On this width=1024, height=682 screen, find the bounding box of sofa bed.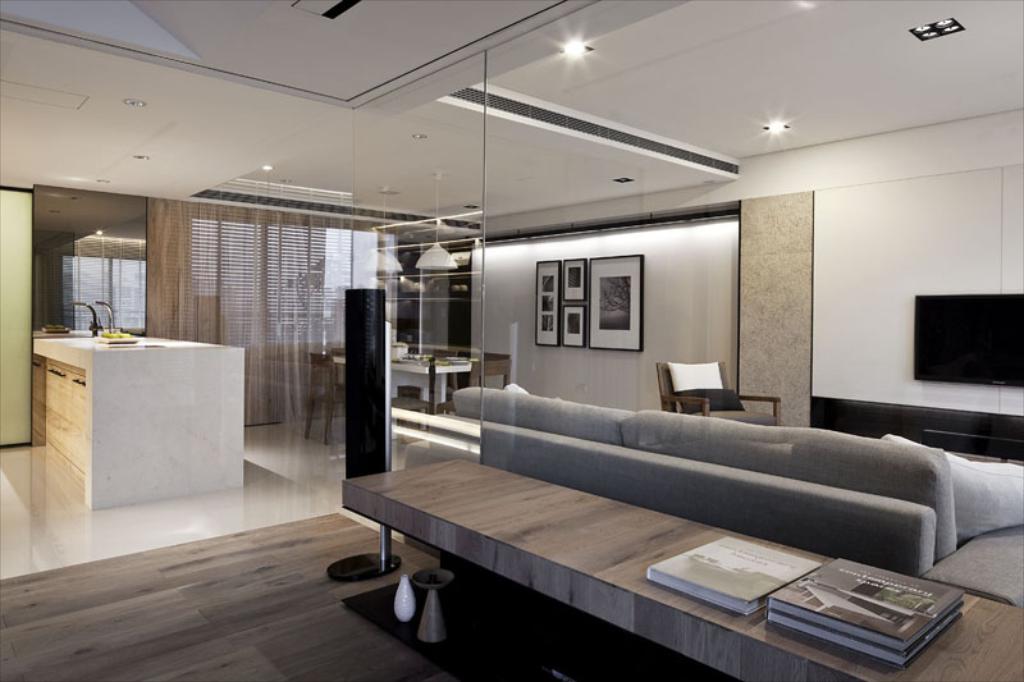
Bounding box: [476, 386, 1023, 610].
